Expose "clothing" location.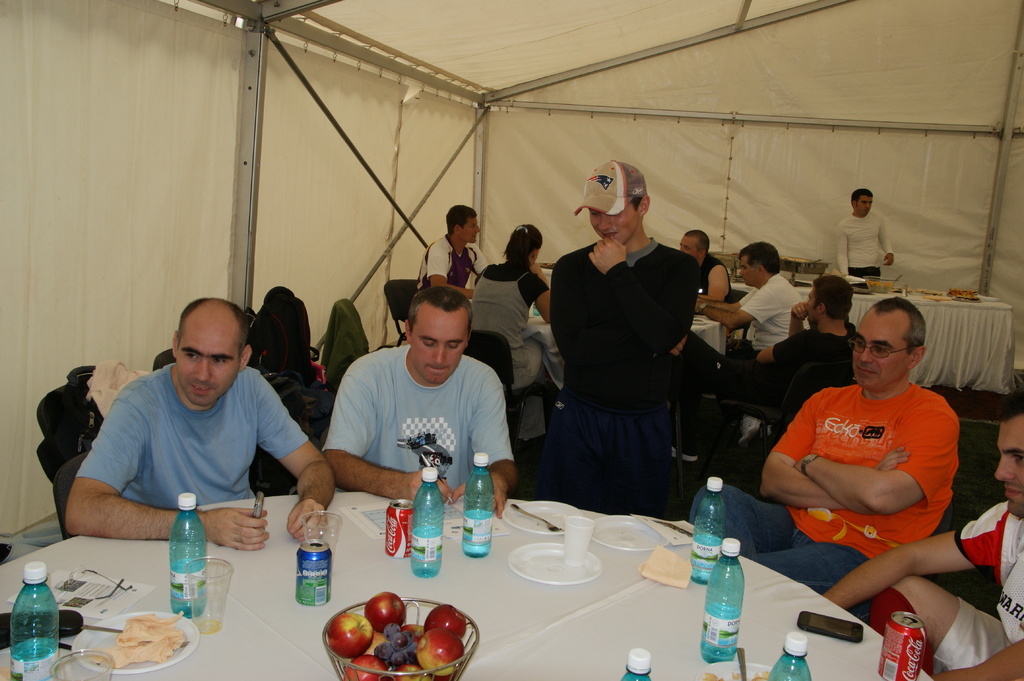
Exposed at (691, 246, 718, 303).
